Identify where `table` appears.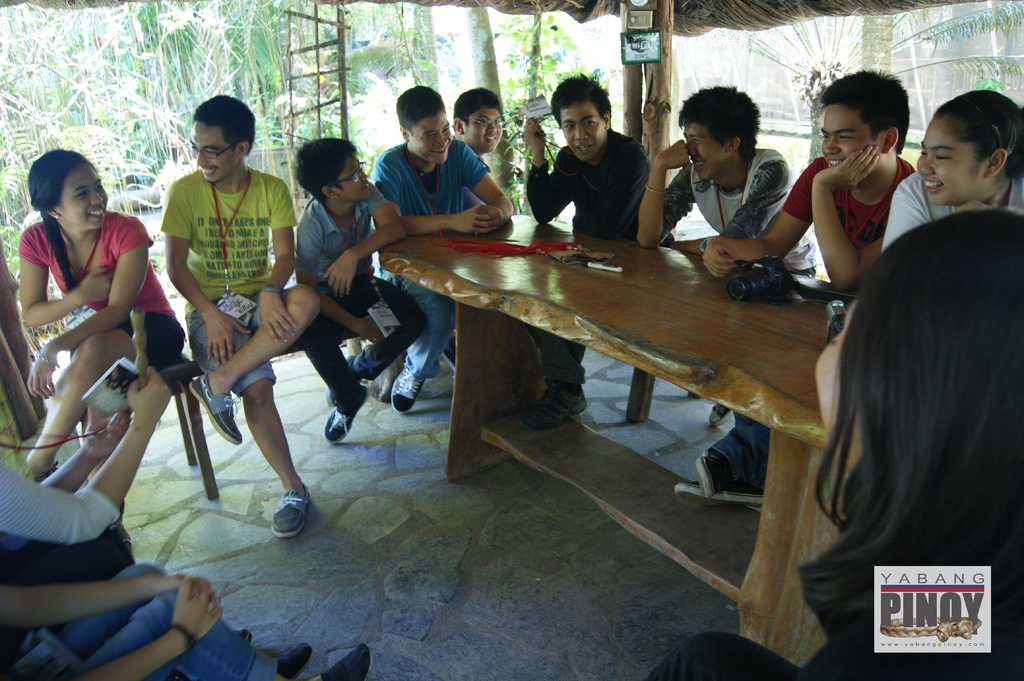
Appears at locate(368, 205, 872, 537).
